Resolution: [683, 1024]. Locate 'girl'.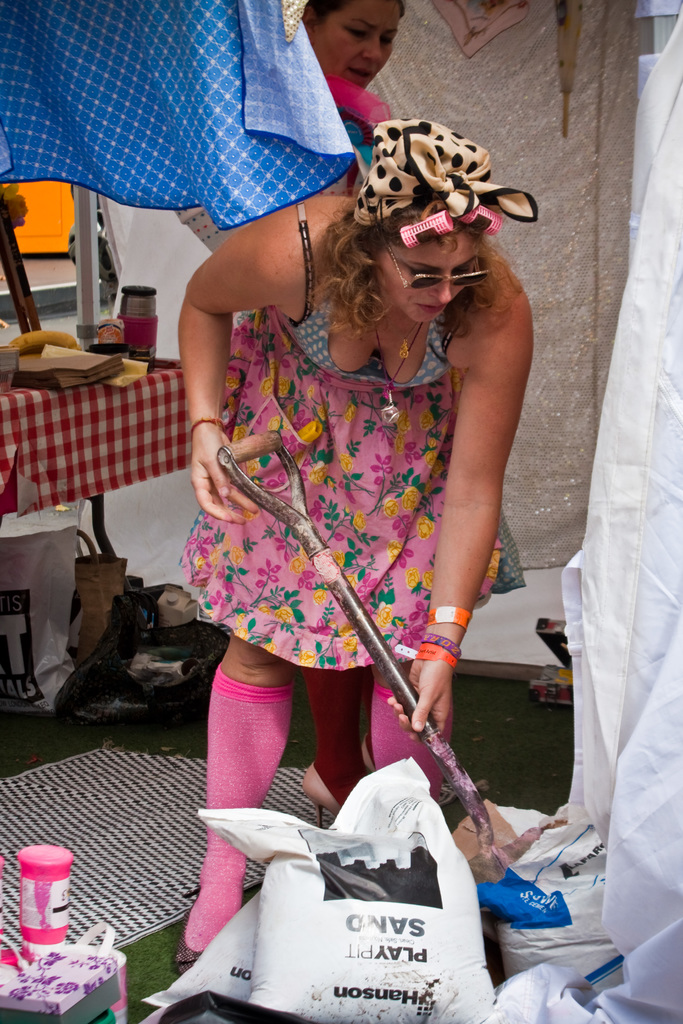
x1=175 y1=116 x2=536 y2=965.
